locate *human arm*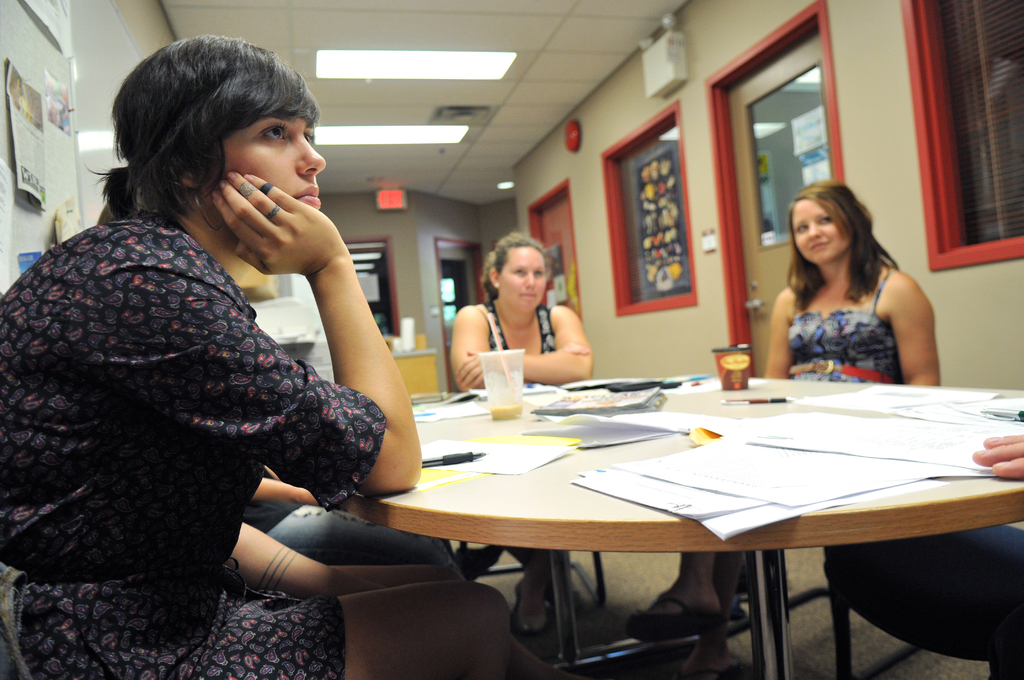
<box>252,472,316,508</box>
